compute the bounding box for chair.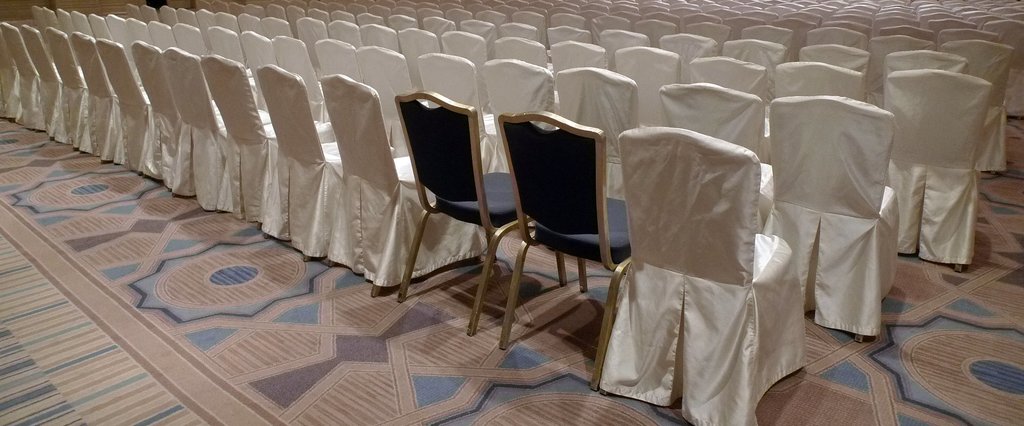
crop(502, 111, 616, 343).
